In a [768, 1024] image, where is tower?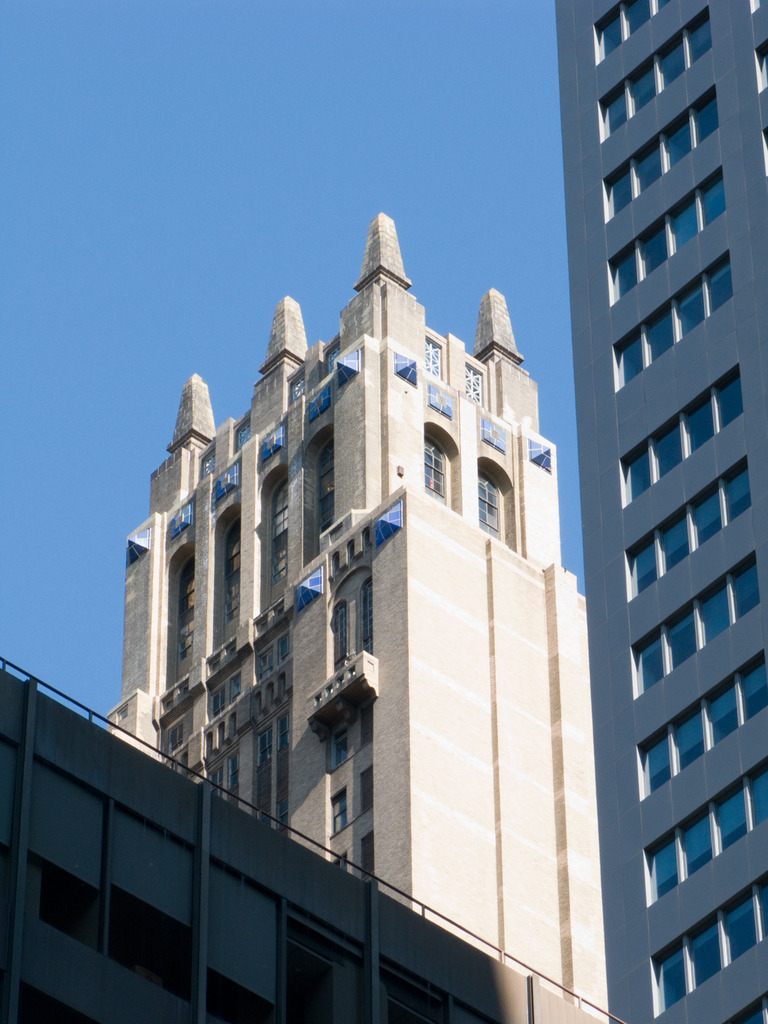
rect(523, 0, 762, 1023).
